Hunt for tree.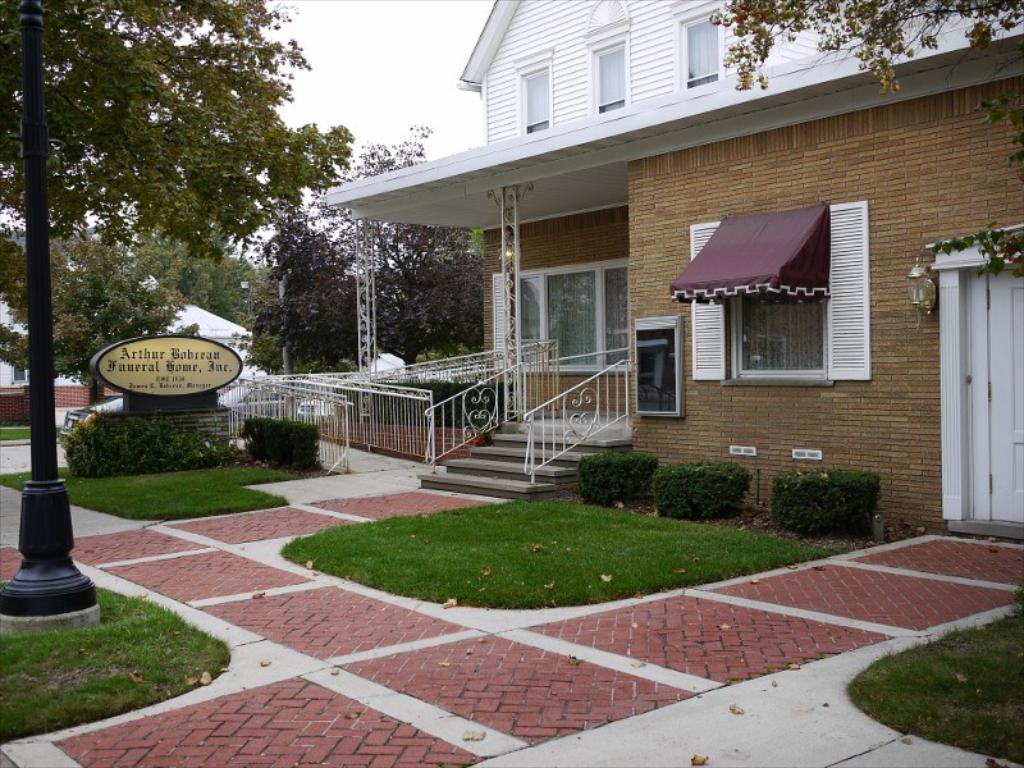
Hunted down at (left=244, top=123, right=483, bottom=375).
